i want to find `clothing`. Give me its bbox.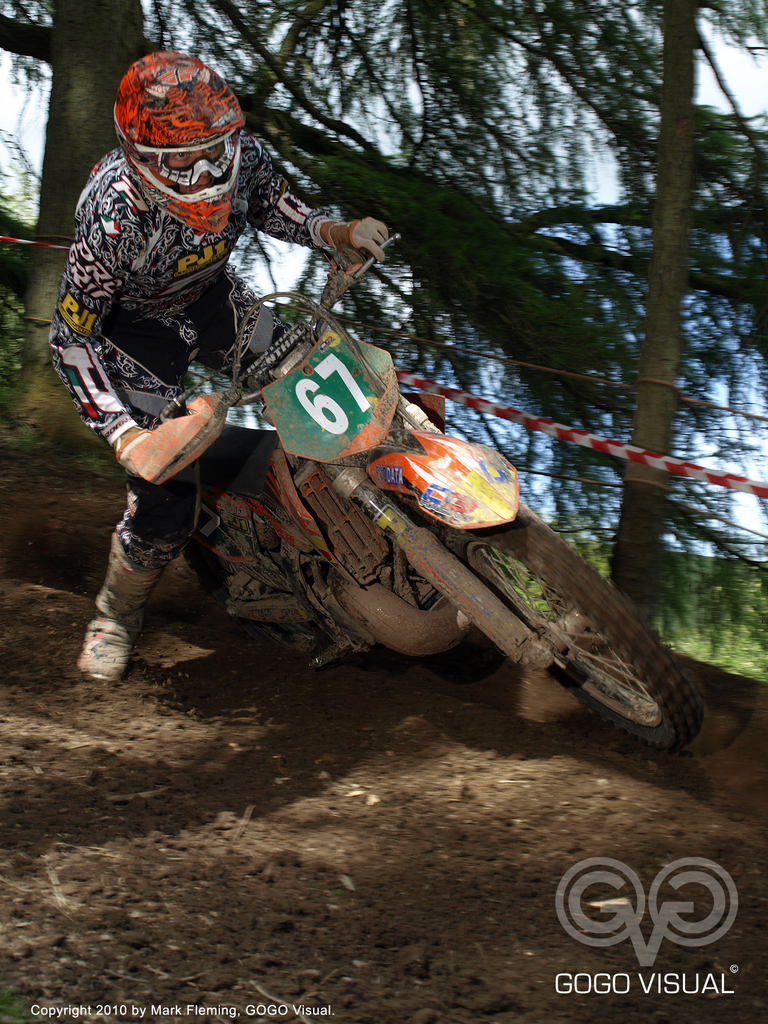
locate(40, 143, 389, 631).
